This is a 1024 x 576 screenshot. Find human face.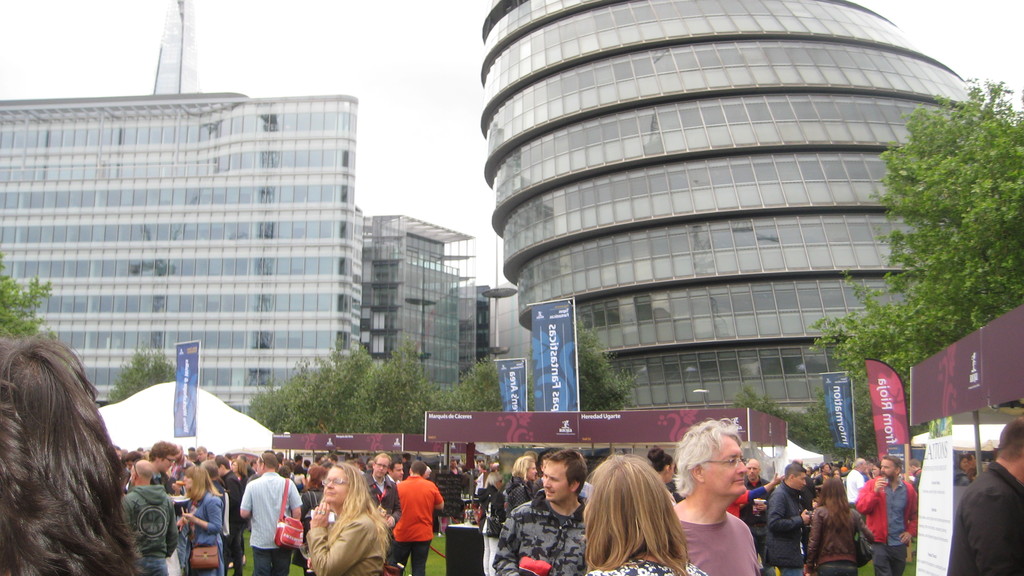
Bounding box: x1=541 y1=461 x2=576 y2=502.
